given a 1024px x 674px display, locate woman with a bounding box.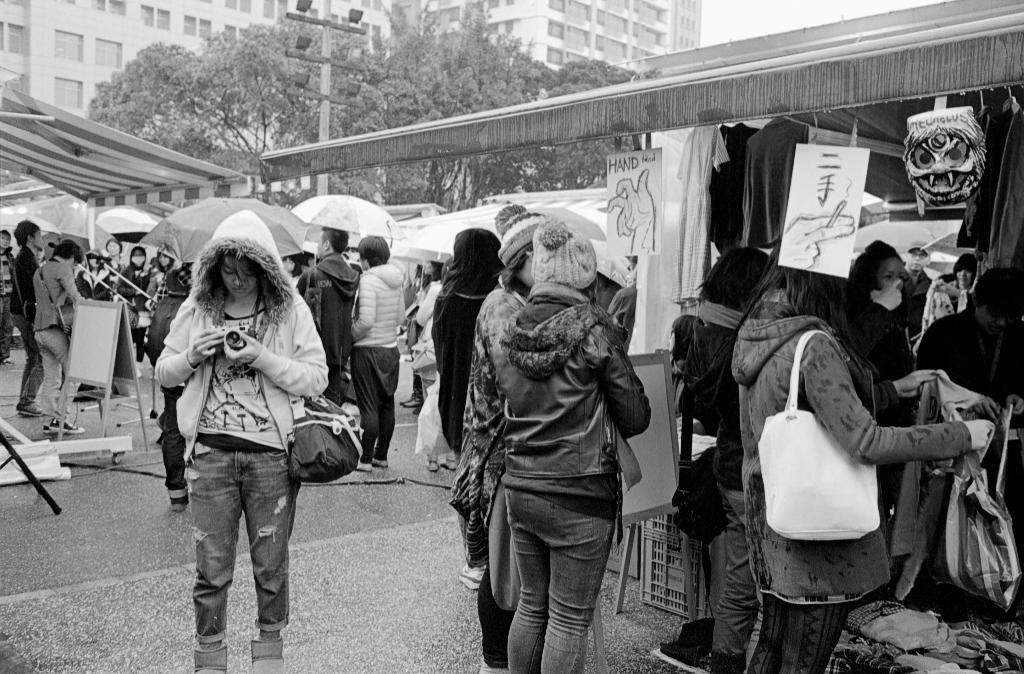
Located: Rect(138, 200, 335, 673).
